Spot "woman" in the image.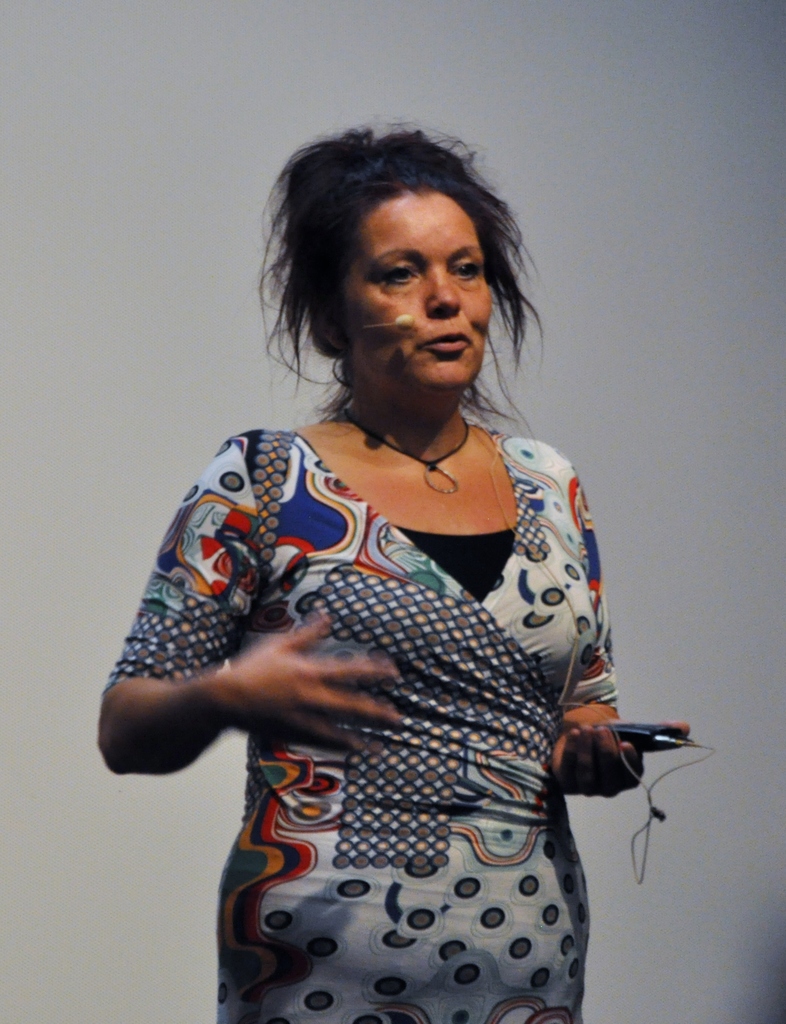
"woman" found at box=[99, 89, 682, 1023].
